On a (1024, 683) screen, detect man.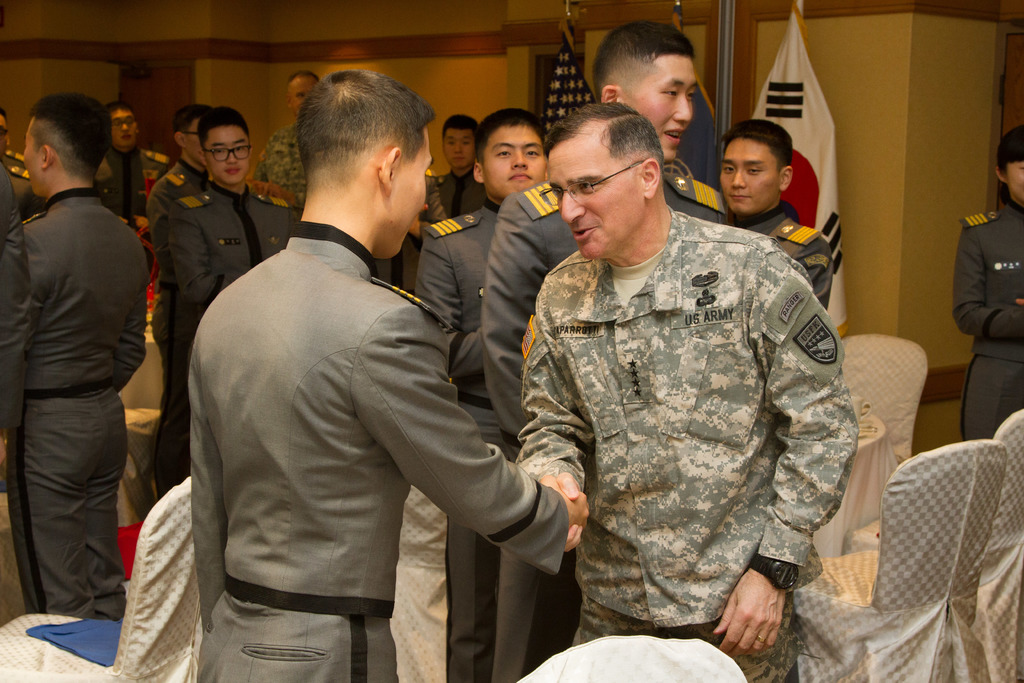
(0,105,58,222).
